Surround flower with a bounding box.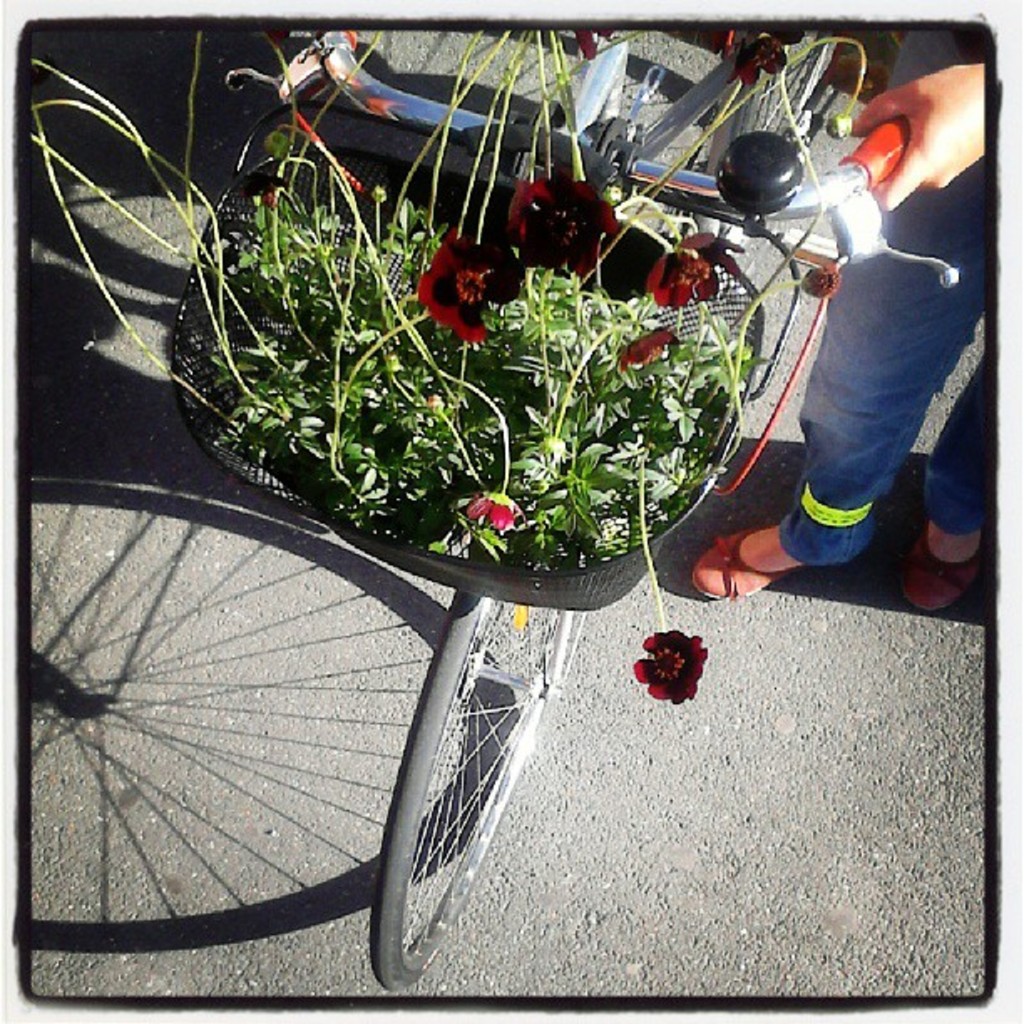
(636, 223, 748, 313).
